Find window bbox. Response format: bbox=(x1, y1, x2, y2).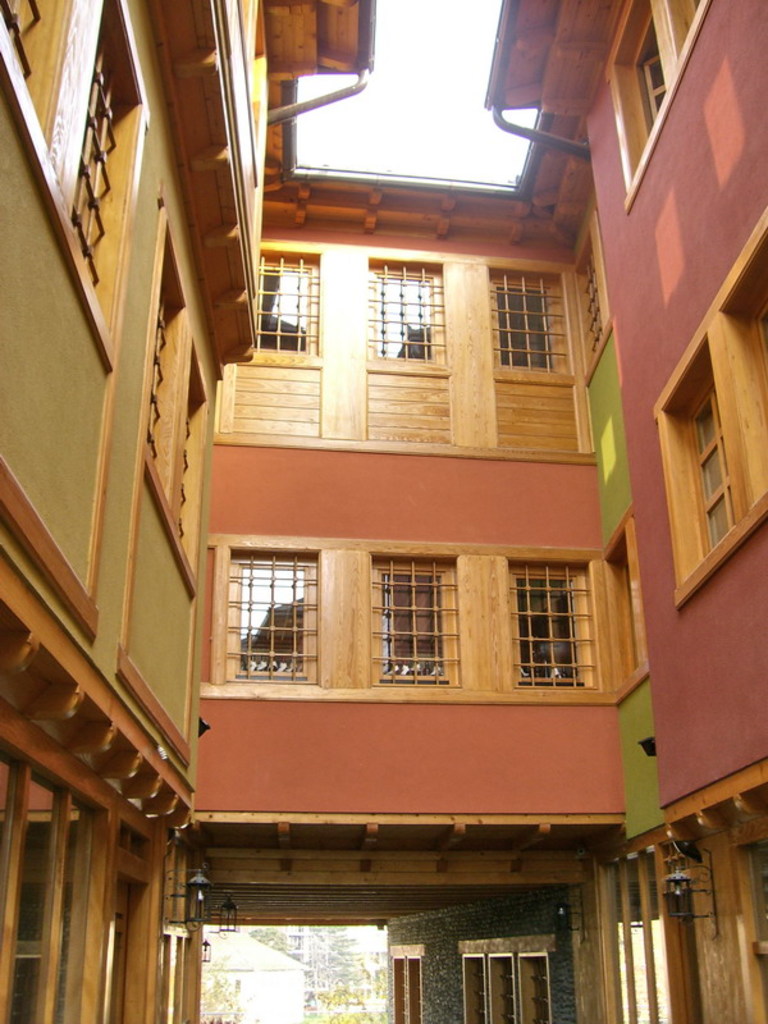
bbox=(257, 260, 314, 351).
